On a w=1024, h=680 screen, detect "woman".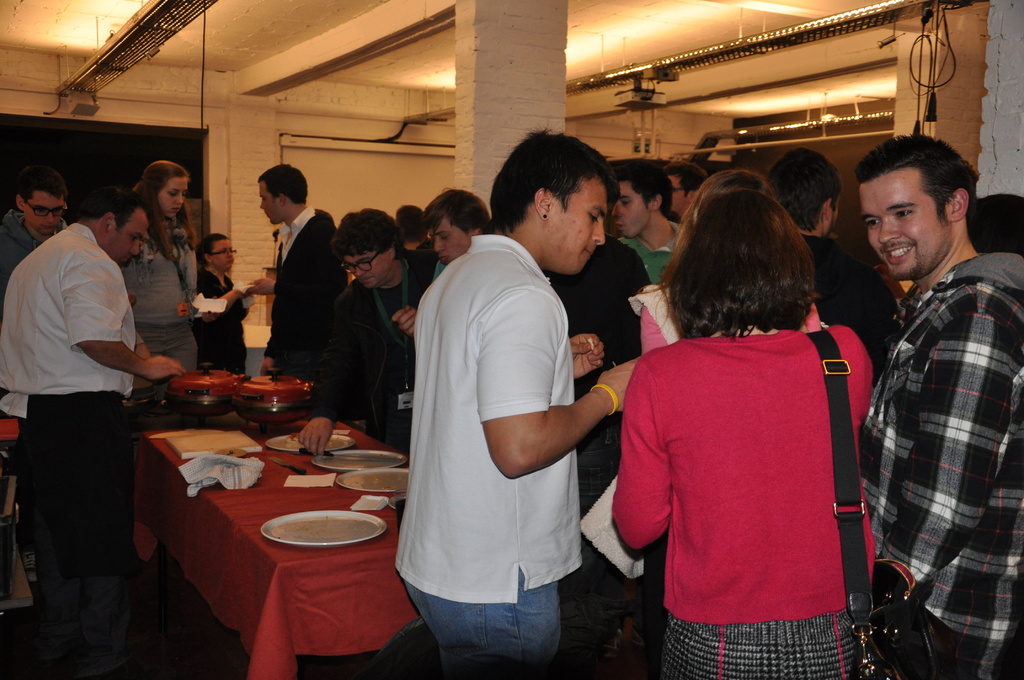
{"x1": 610, "y1": 165, "x2": 897, "y2": 669}.
